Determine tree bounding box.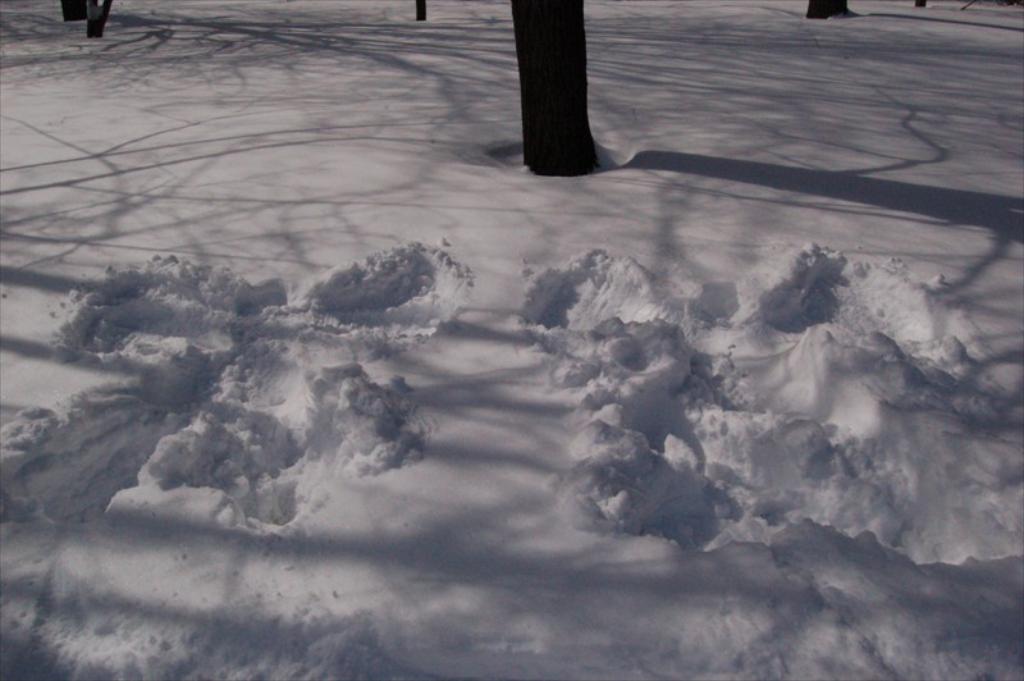
Determined: 415/0/429/23.
